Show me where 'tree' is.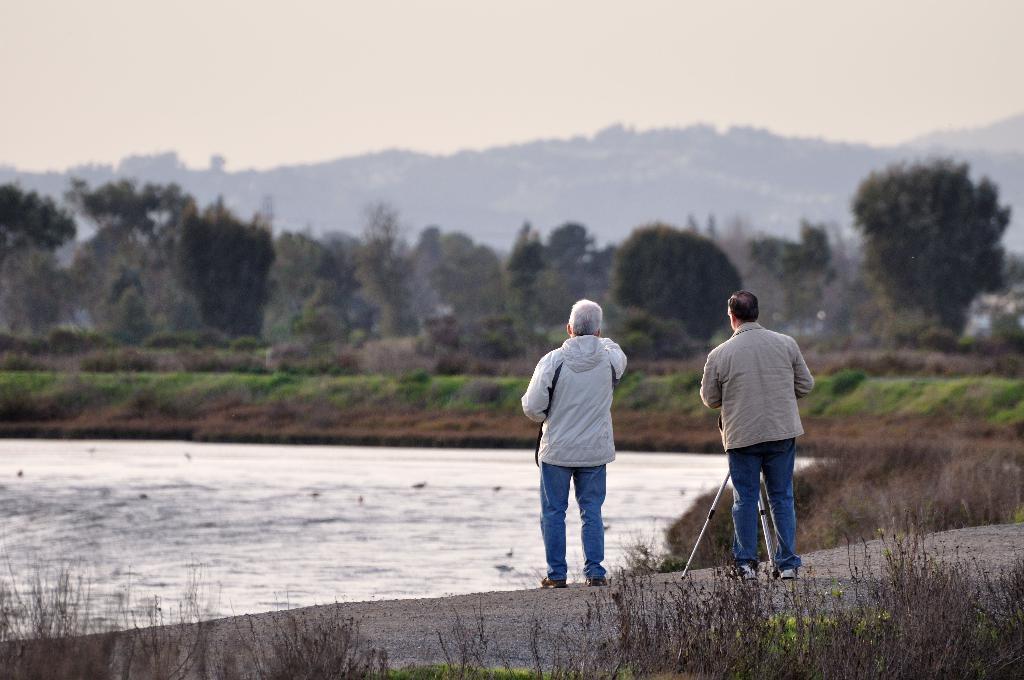
'tree' is at [0,186,74,250].
